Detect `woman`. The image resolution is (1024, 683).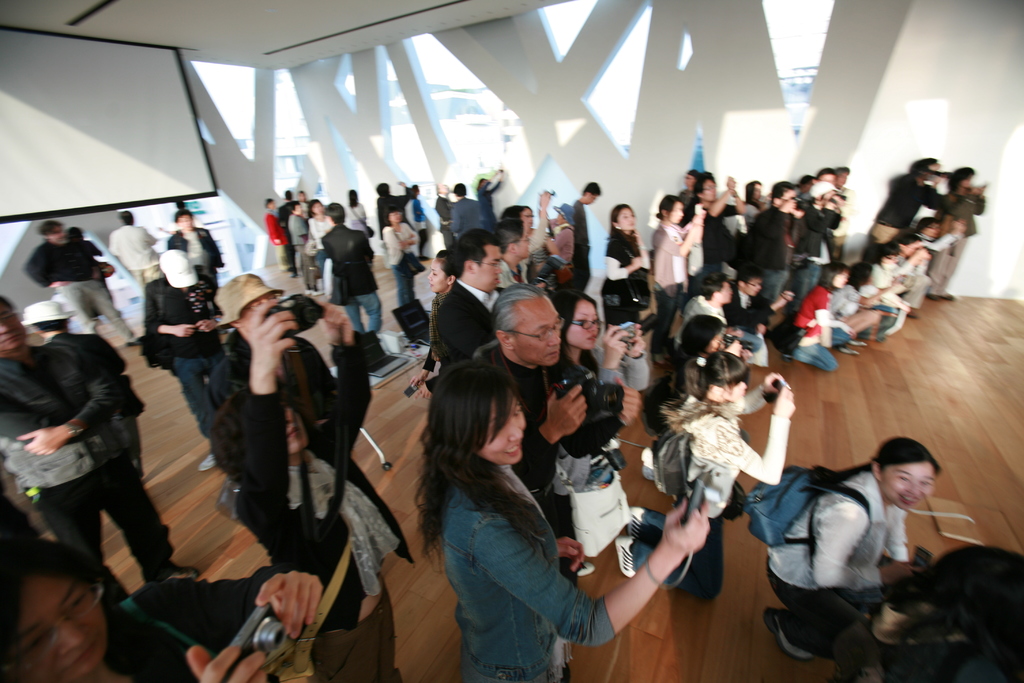
[left=605, top=202, right=661, bottom=328].
